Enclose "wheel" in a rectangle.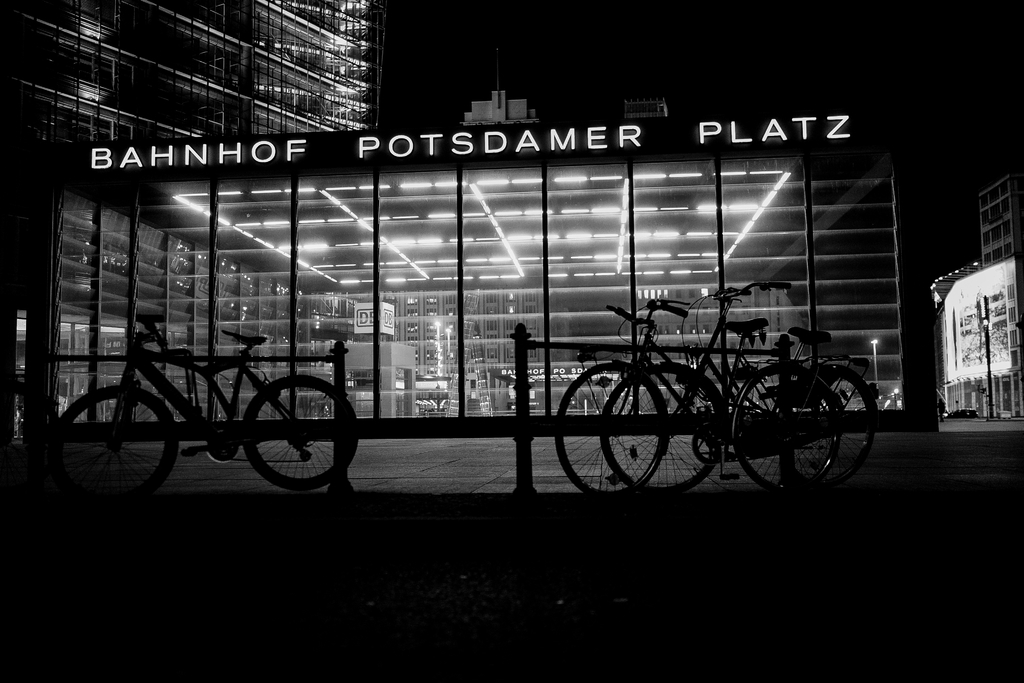
select_region(604, 372, 719, 498).
